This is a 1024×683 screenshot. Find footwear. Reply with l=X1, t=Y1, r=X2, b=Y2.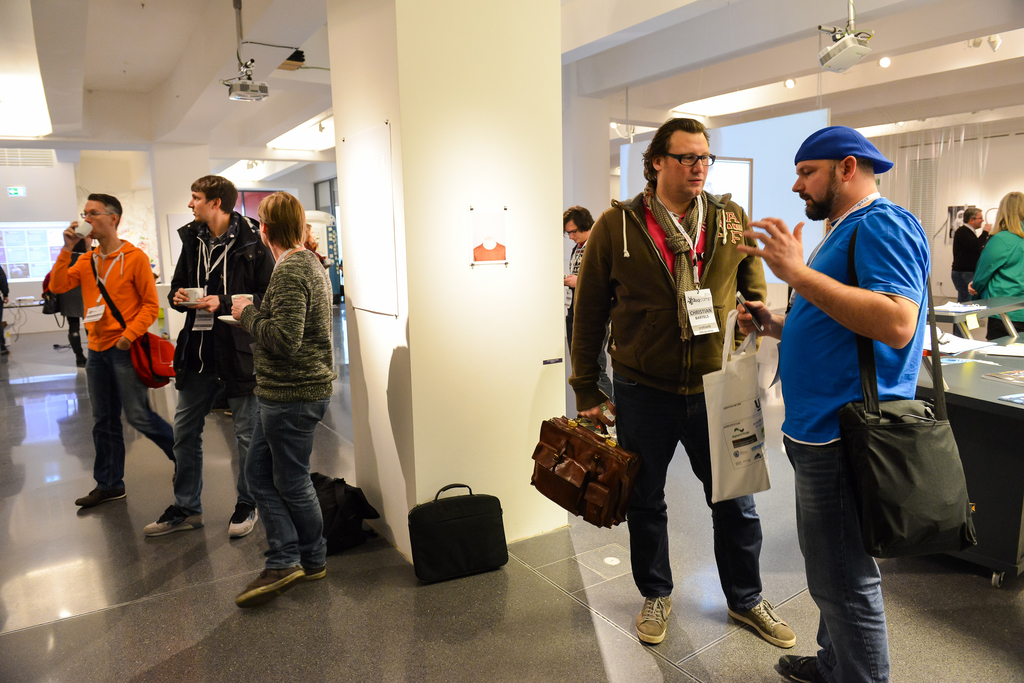
l=225, t=495, r=259, b=534.
